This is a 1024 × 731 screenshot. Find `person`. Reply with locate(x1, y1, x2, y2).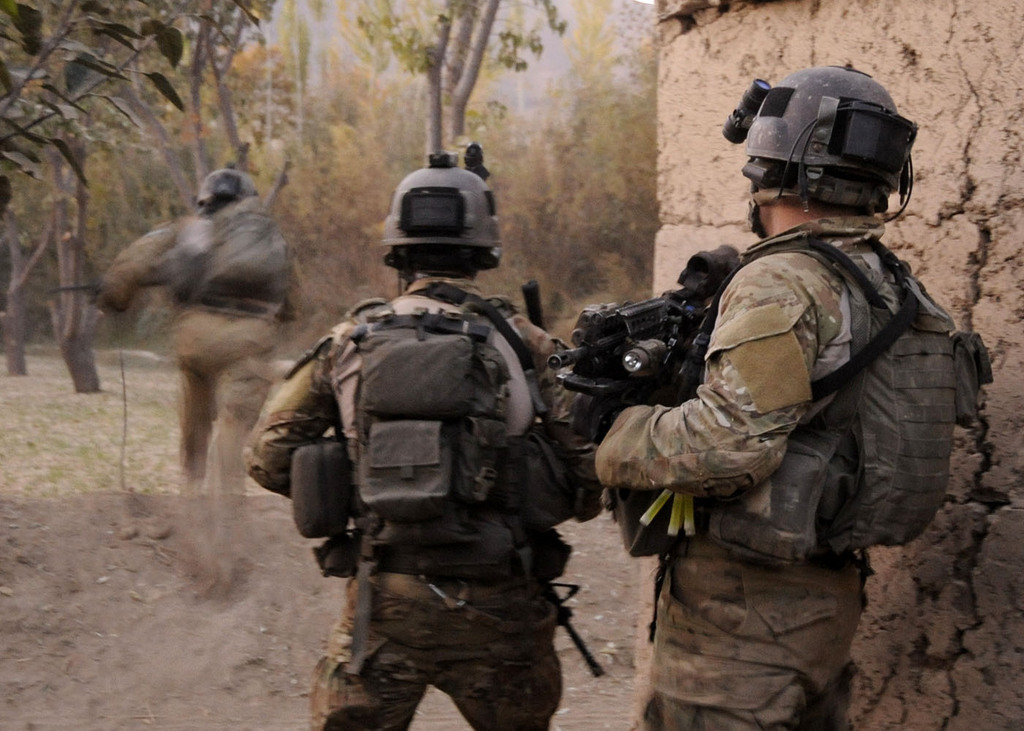
locate(603, 100, 968, 720).
